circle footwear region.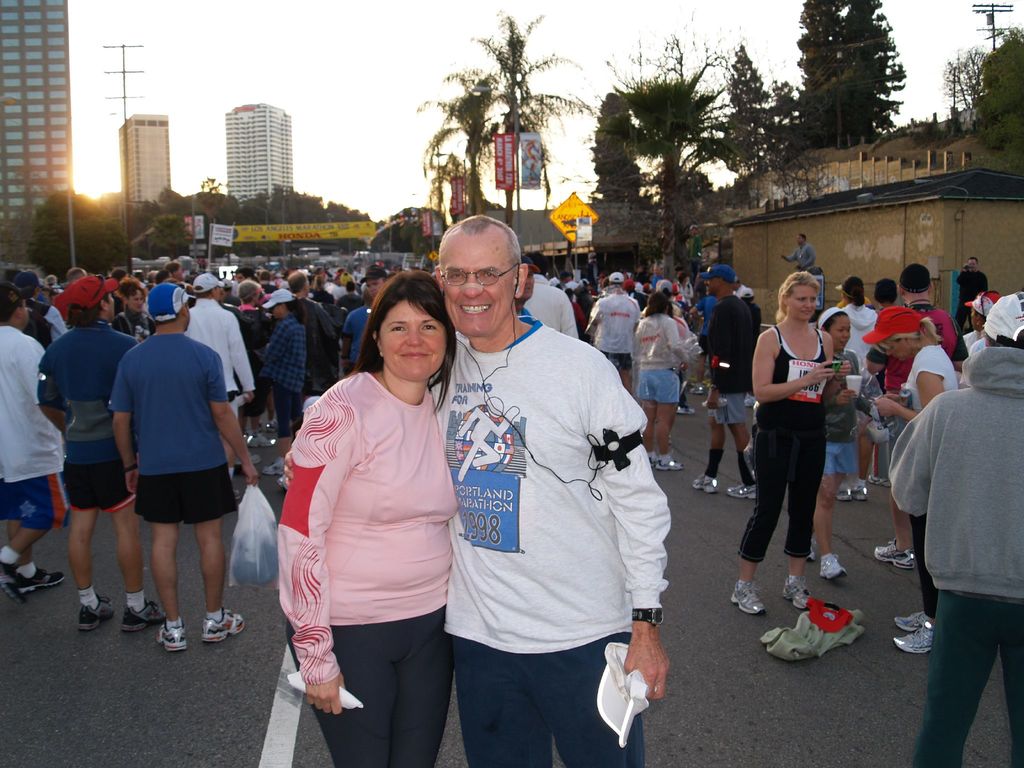
Region: box=[202, 609, 248, 642].
